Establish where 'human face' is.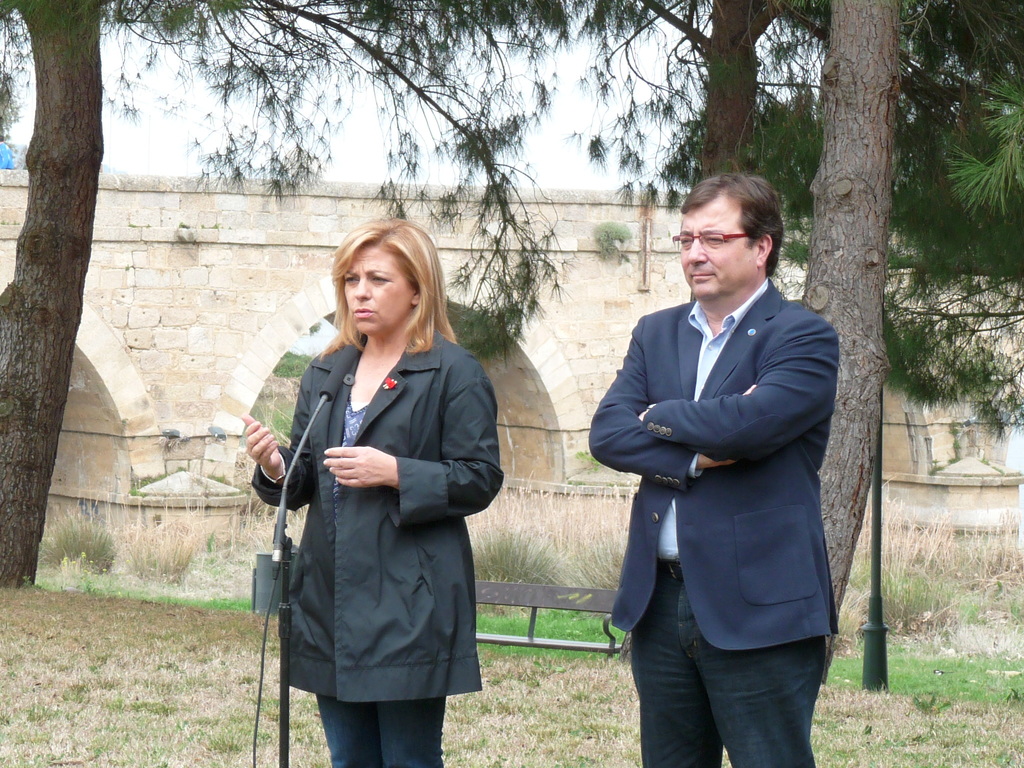
Established at bbox=[342, 244, 415, 333].
